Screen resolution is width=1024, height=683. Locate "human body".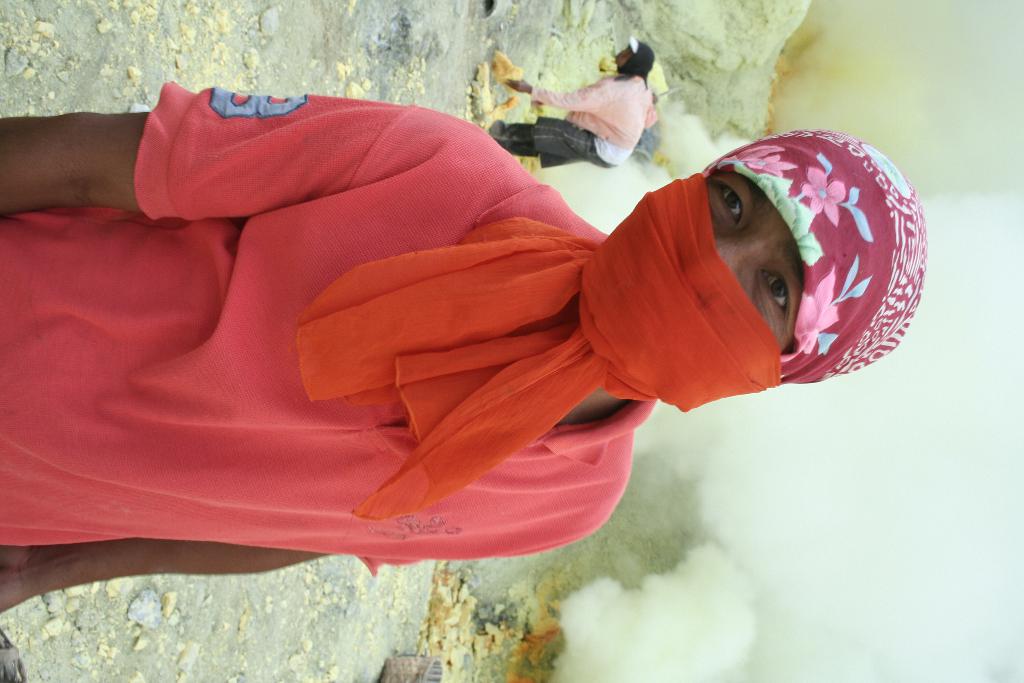
[488, 37, 666, 174].
